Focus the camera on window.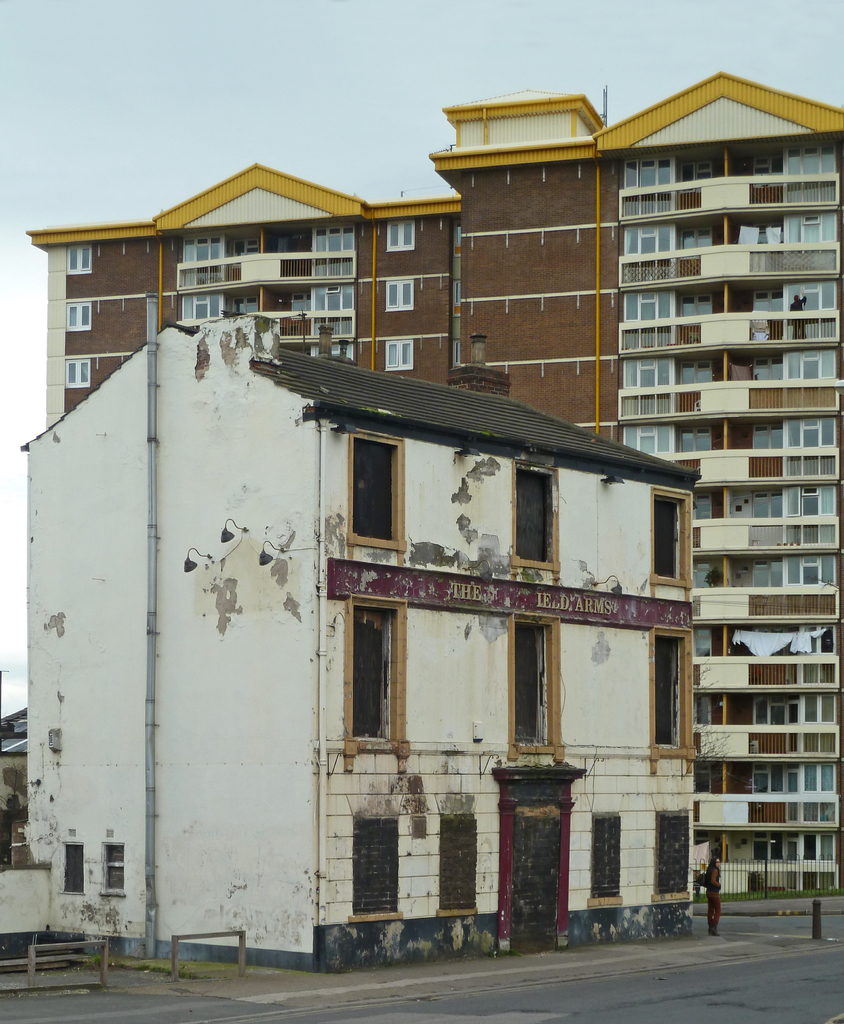
Focus region: l=647, t=483, r=689, b=592.
